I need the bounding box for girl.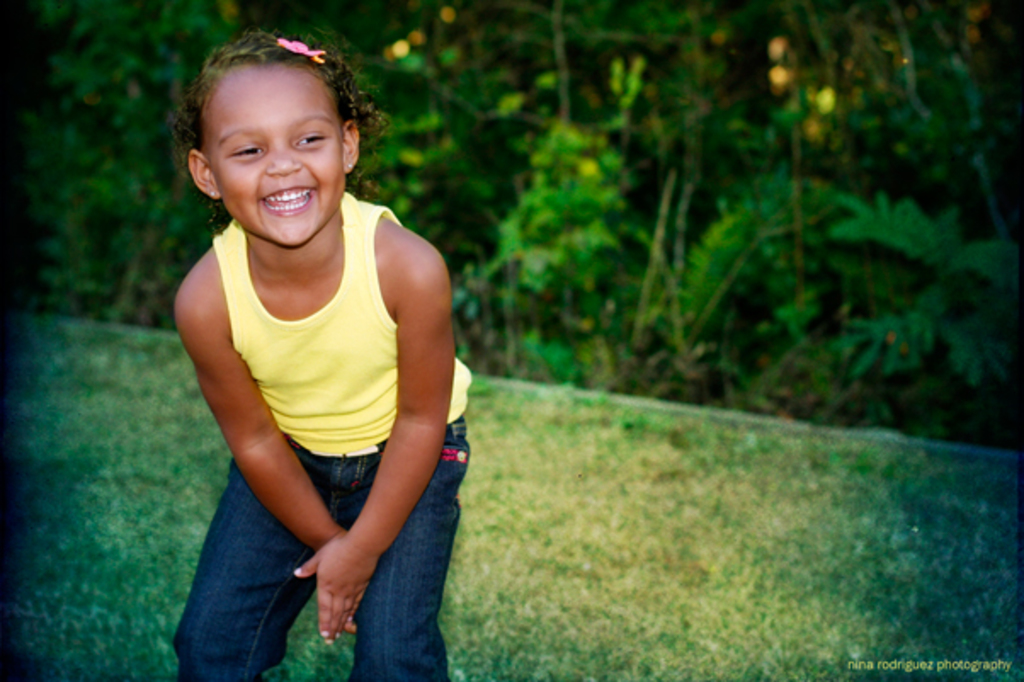
Here it is: crop(165, 26, 522, 680).
